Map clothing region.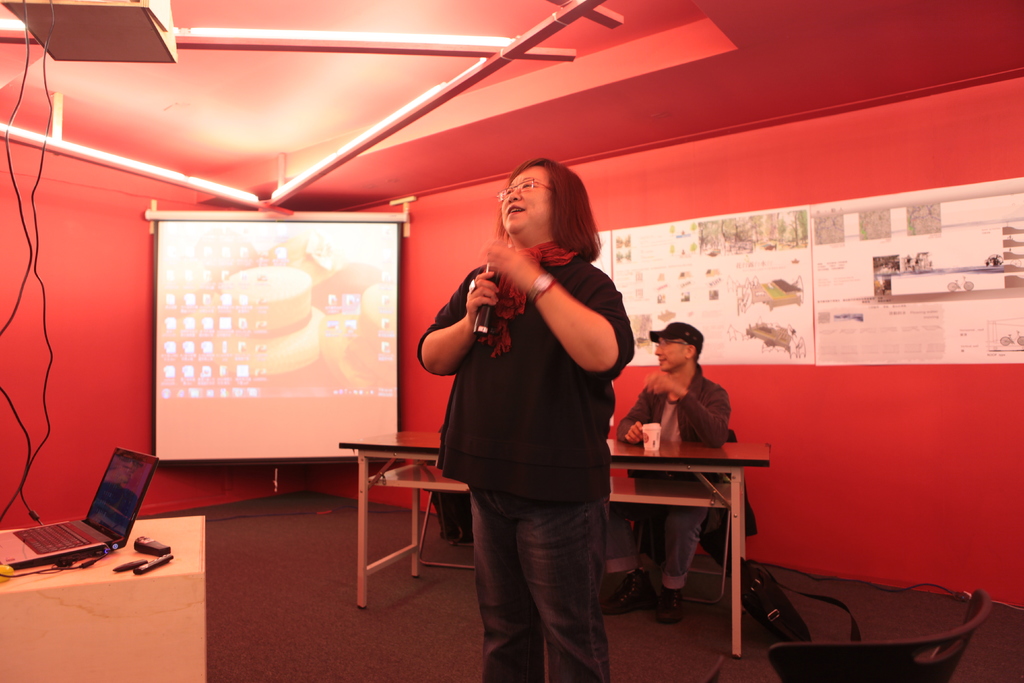
Mapped to bbox=[625, 369, 725, 573].
